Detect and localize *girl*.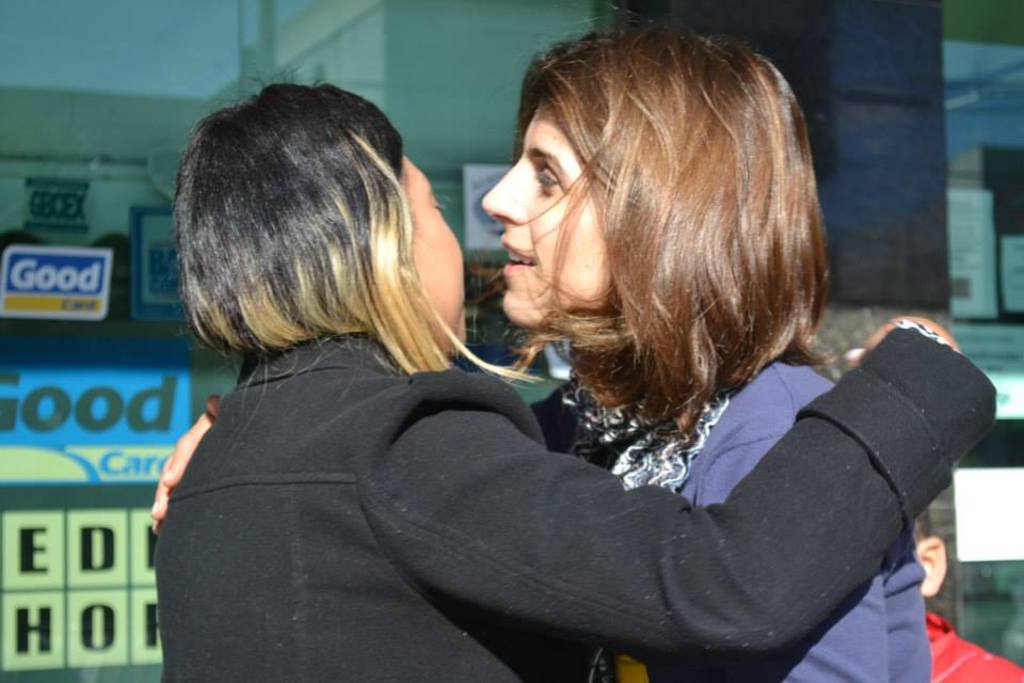
Localized at rect(157, 81, 999, 682).
